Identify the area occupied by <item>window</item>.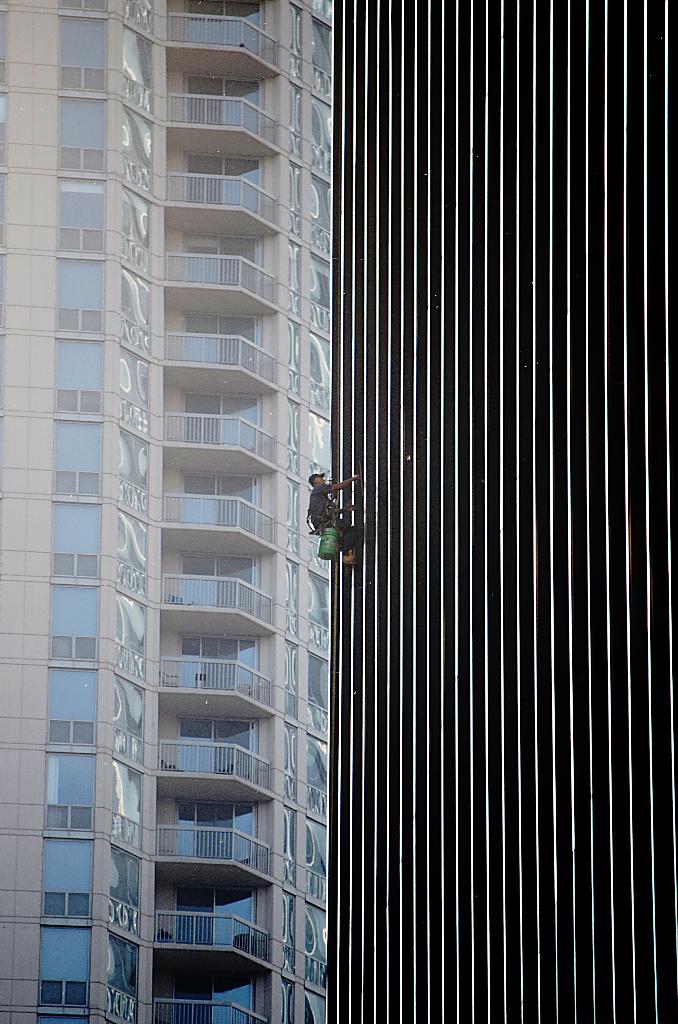
Area: <region>39, 927, 92, 1003</region>.
